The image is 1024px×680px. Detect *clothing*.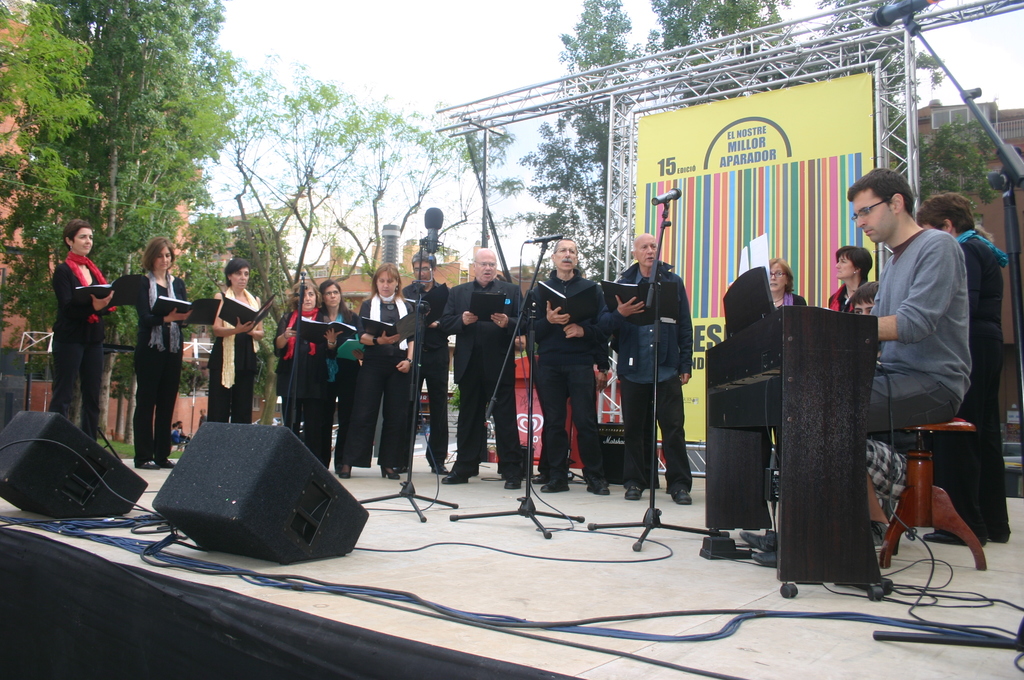
Detection: (932, 224, 1010, 544).
